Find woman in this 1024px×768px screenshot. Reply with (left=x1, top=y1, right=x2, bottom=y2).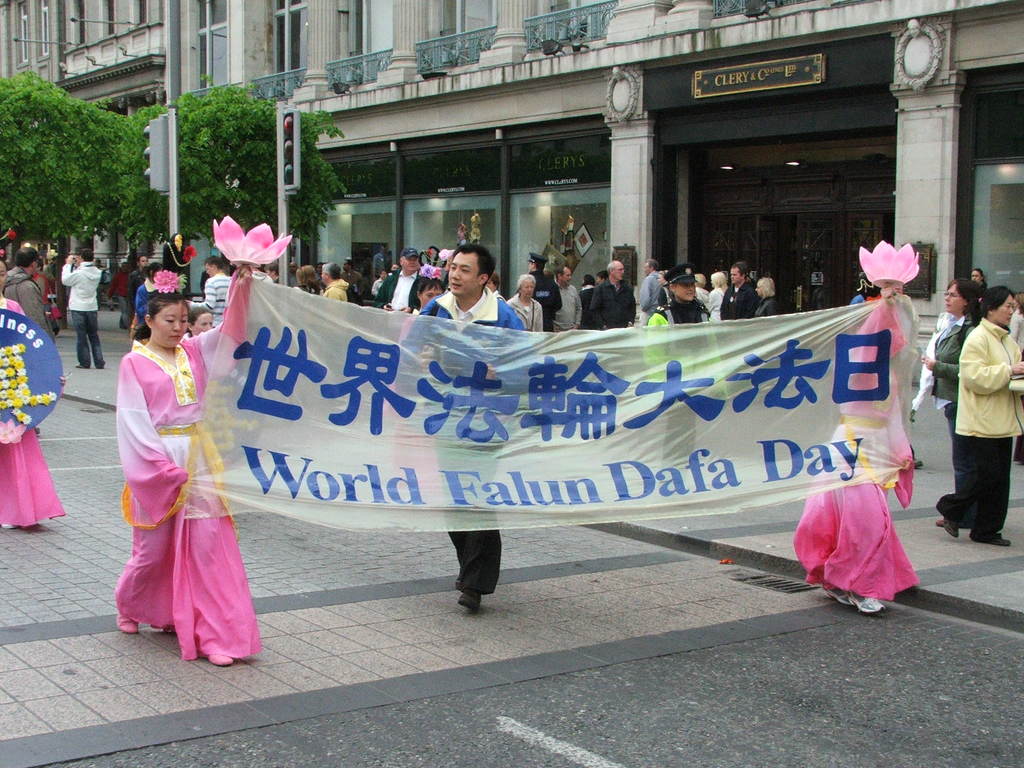
(left=748, top=276, right=789, bottom=371).
